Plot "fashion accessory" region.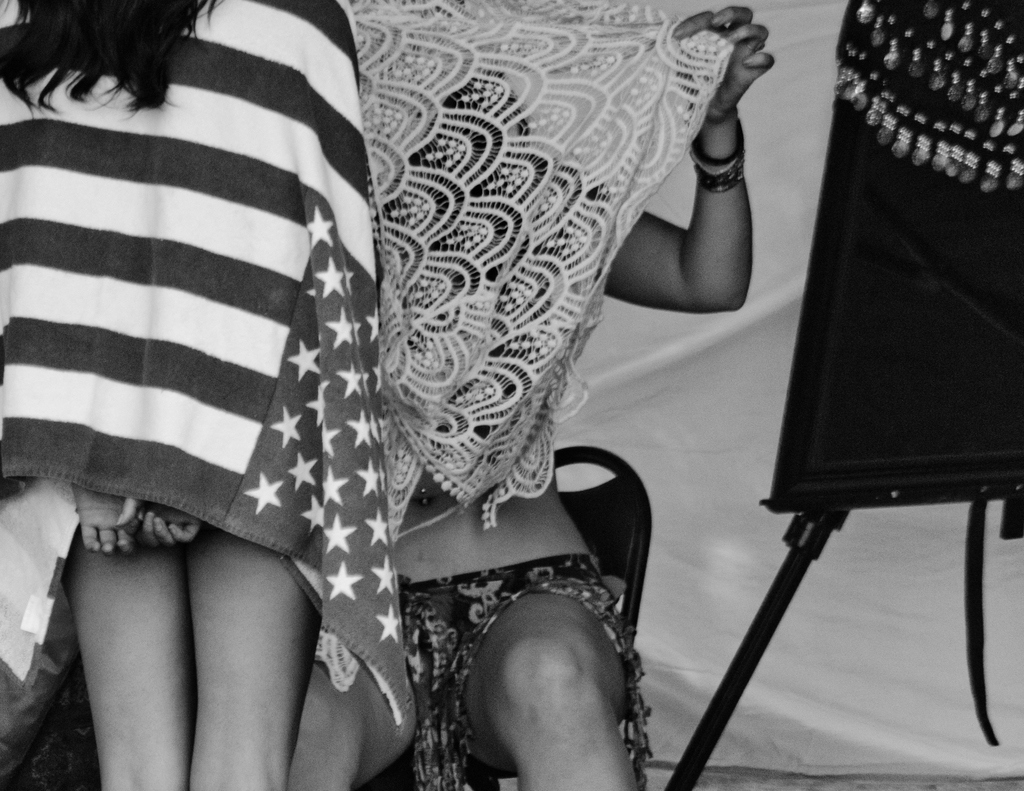
Plotted at left=691, top=157, right=747, bottom=193.
